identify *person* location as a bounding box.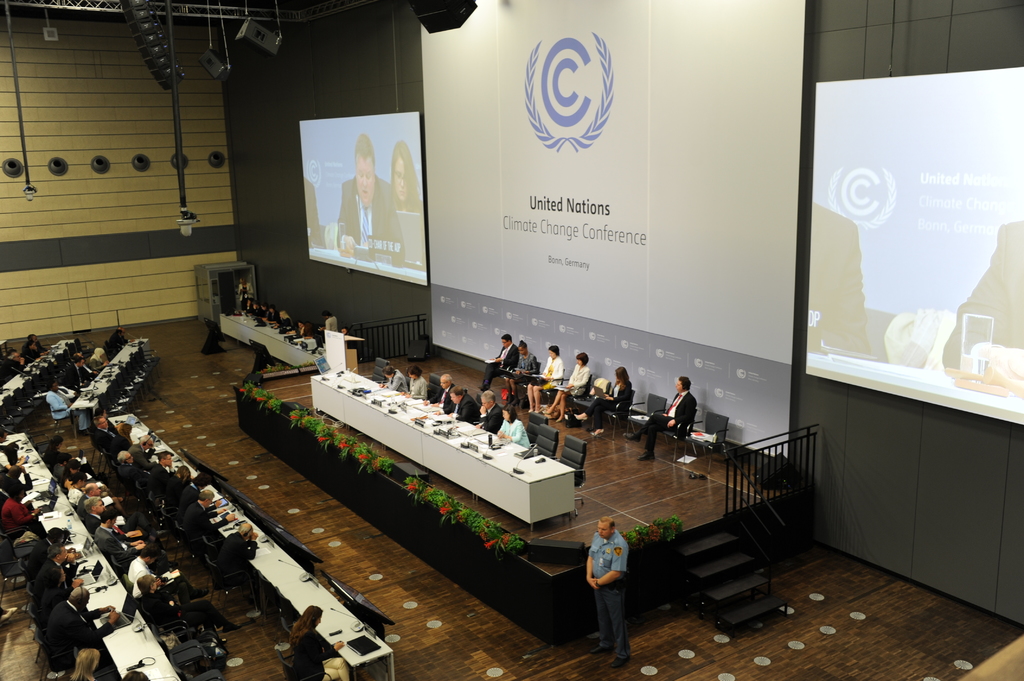
x1=449, y1=390, x2=481, y2=424.
